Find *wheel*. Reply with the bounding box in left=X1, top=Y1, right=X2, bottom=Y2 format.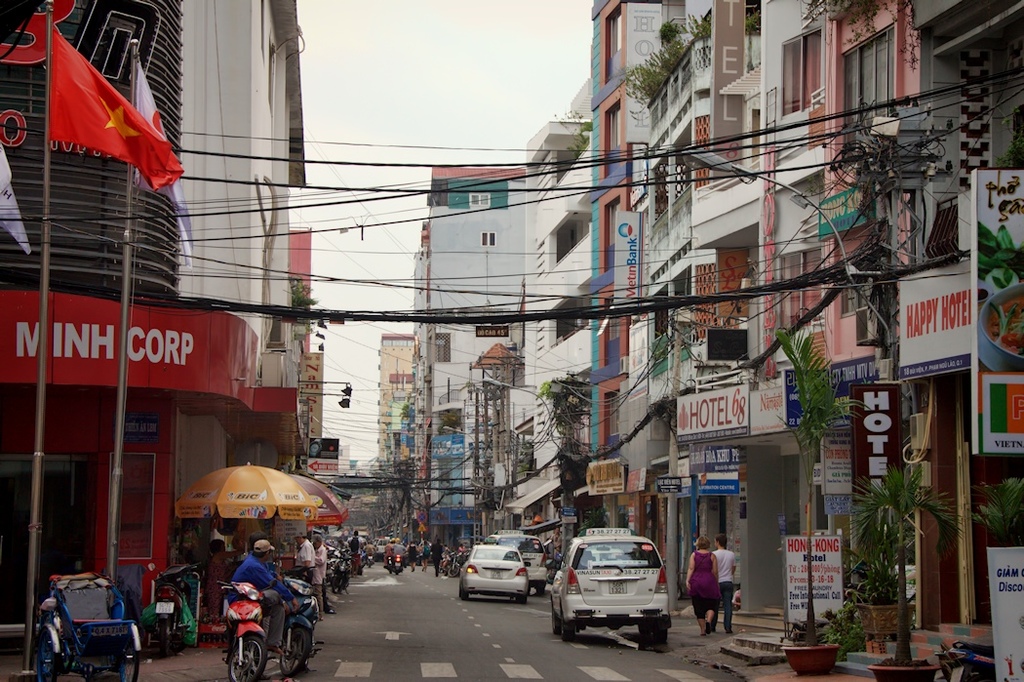
left=221, top=632, right=266, bottom=681.
